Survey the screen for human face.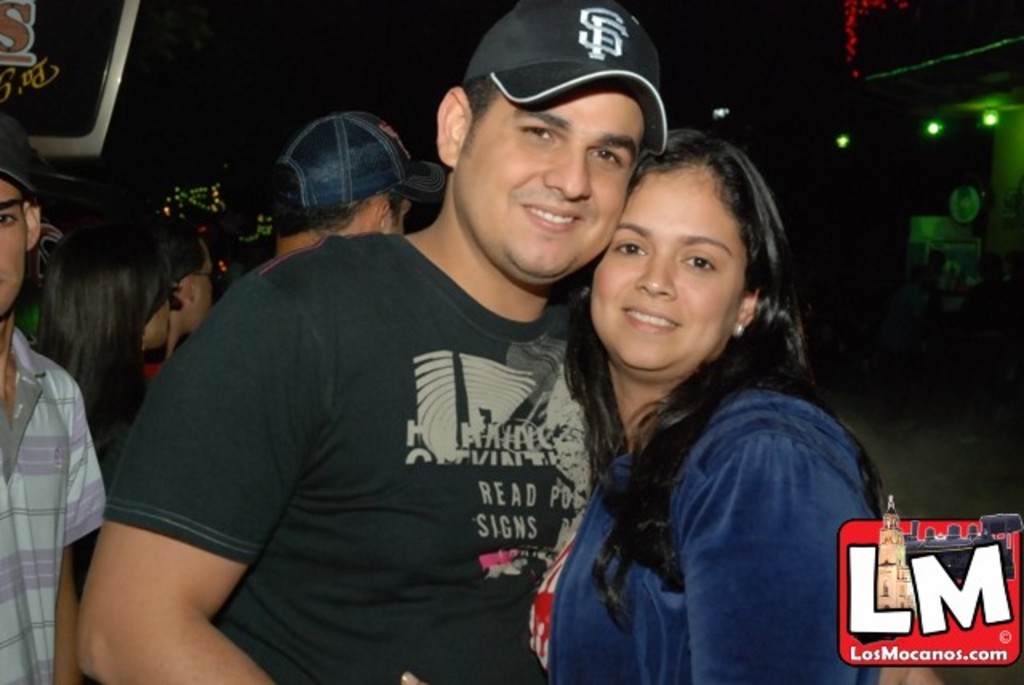
Survey found: 595/163/742/375.
